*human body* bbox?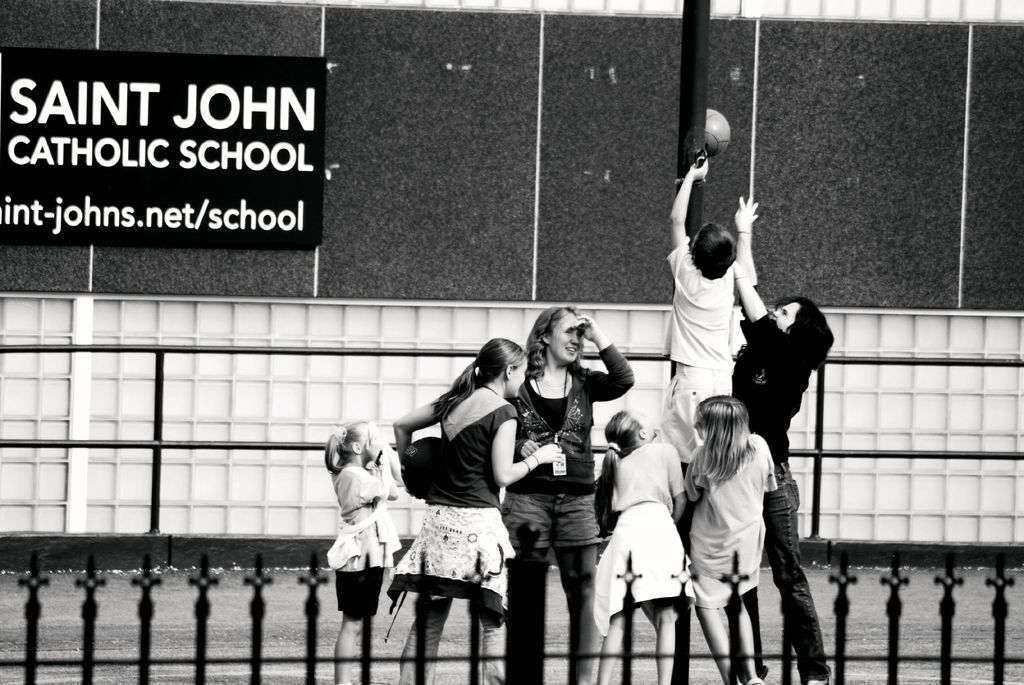
Rect(737, 192, 835, 684)
